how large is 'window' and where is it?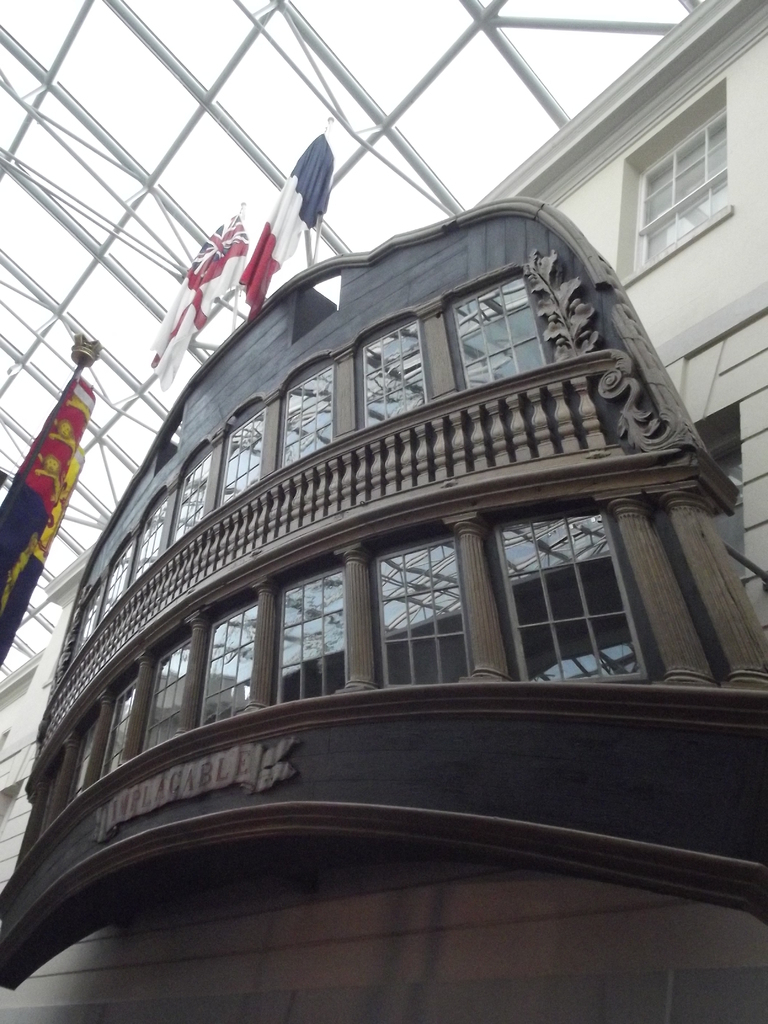
Bounding box: <region>138, 632, 193, 751</region>.
